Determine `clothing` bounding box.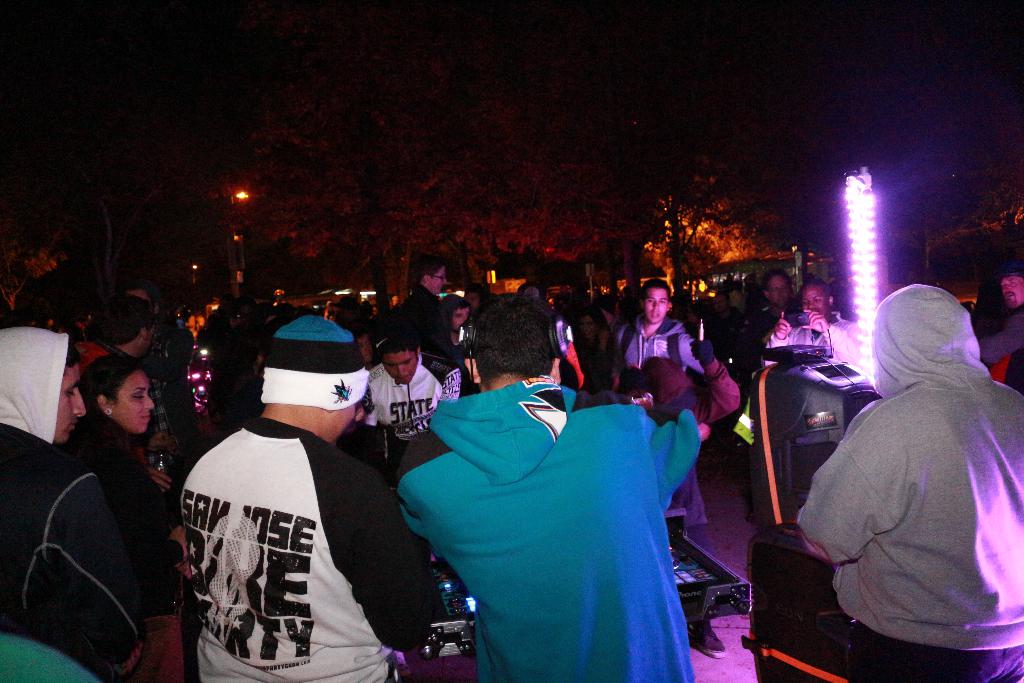
Determined: detection(765, 308, 862, 365).
